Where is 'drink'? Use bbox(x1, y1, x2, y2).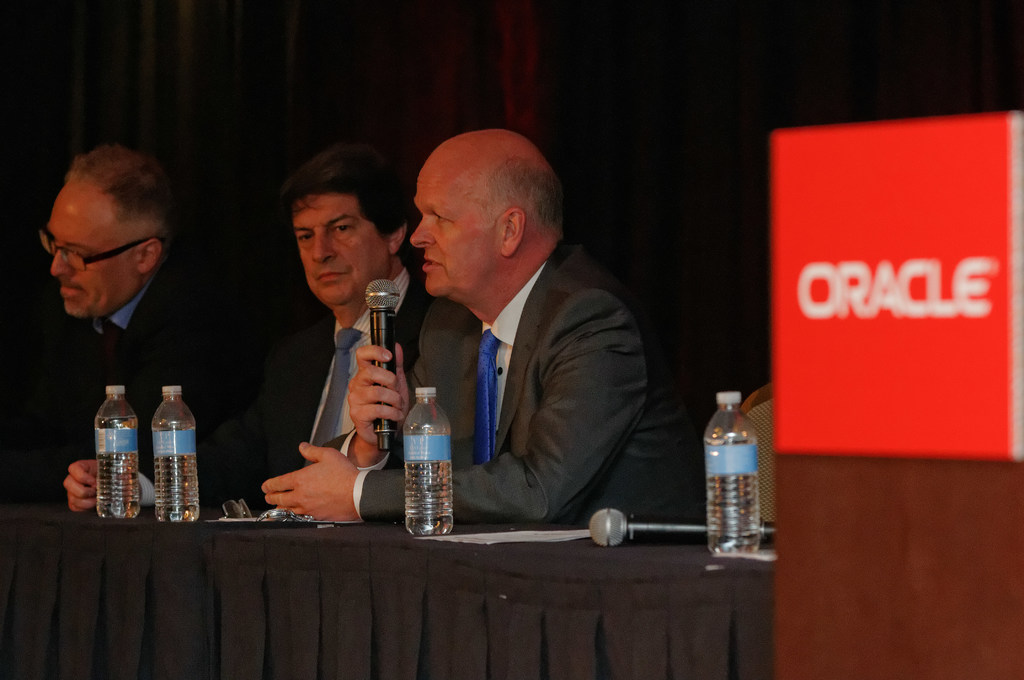
bbox(98, 389, 138, 519).
